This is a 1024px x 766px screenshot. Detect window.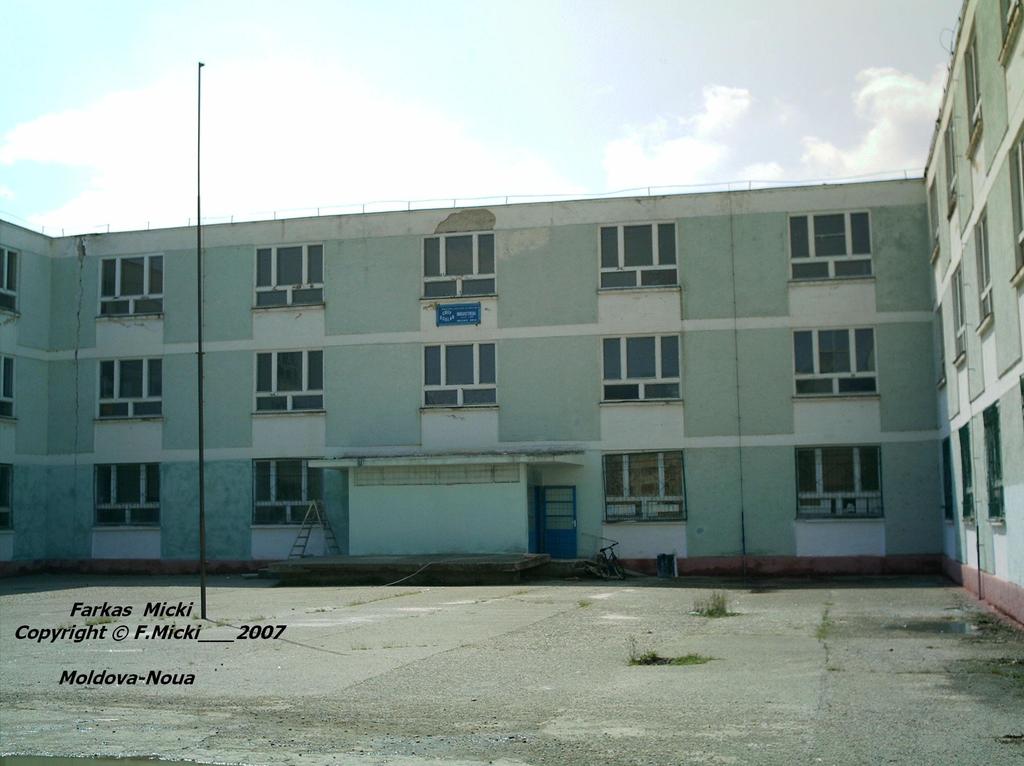
[954, 265, 962, 325].
